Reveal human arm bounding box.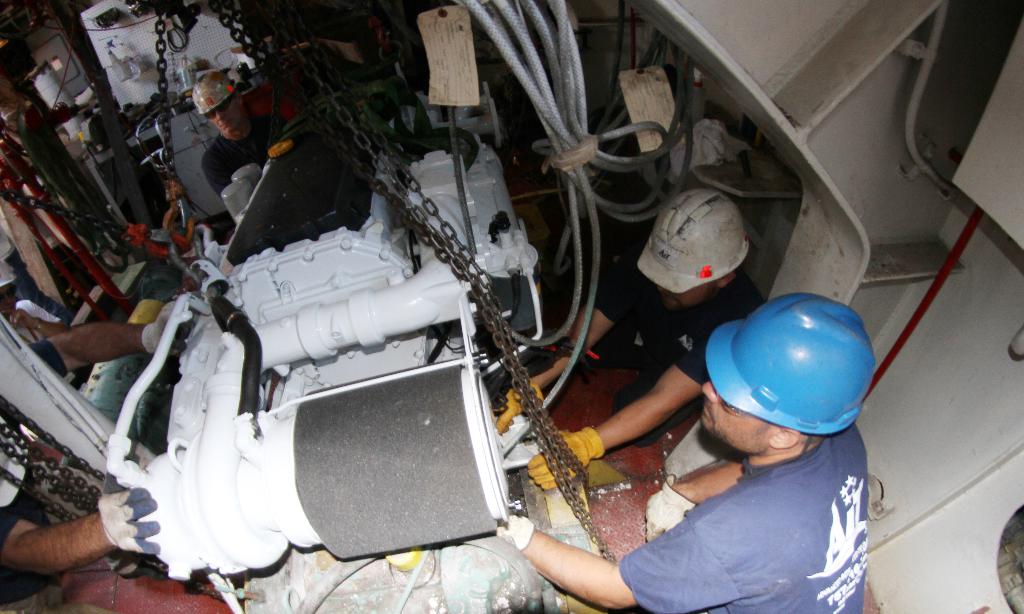
Revealed: pyautogui.locateOnScreen(493, 518, 734, 613).
